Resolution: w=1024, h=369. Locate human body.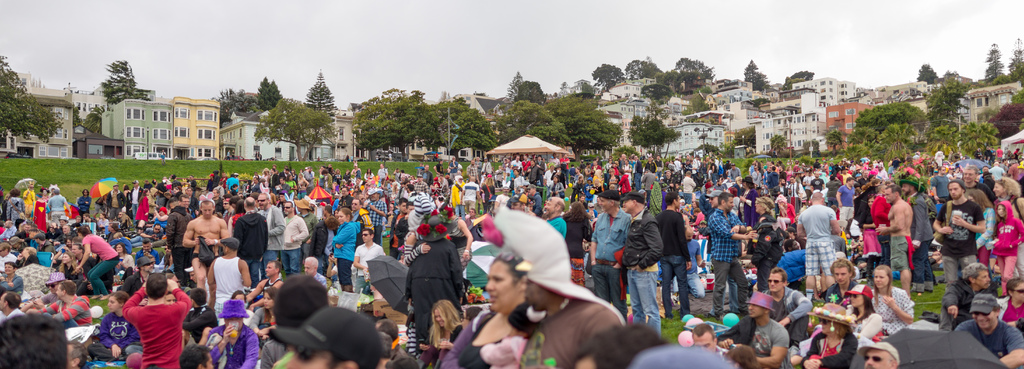
pyautogui.locateOnScreen(848, 160, 854, 172).
